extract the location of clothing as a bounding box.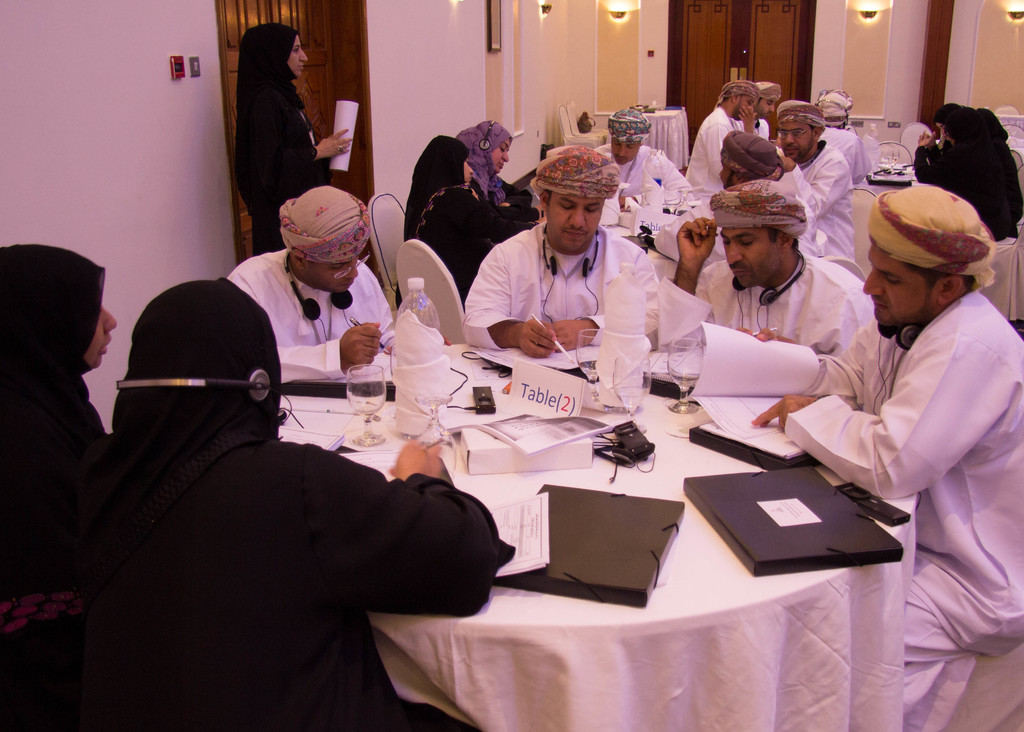
(933, 101, 962, 150).
